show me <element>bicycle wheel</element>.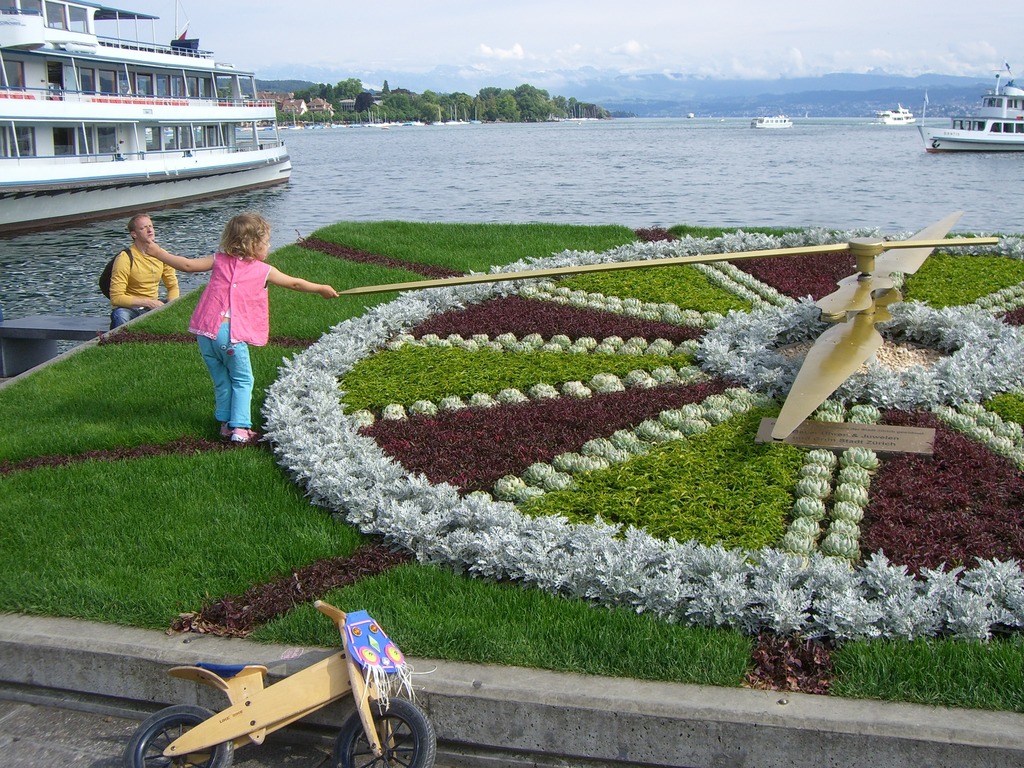
<element>bicycle wheel</element> is here: [129,703,236,767].
